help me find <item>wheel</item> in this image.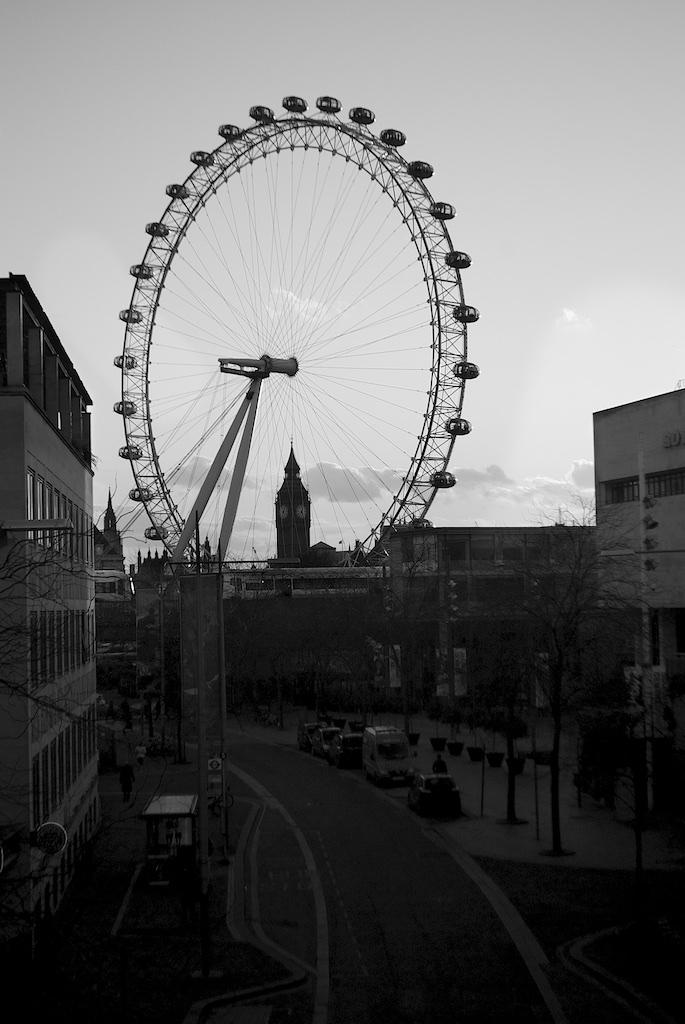
Found it: (107,100,472,572).
